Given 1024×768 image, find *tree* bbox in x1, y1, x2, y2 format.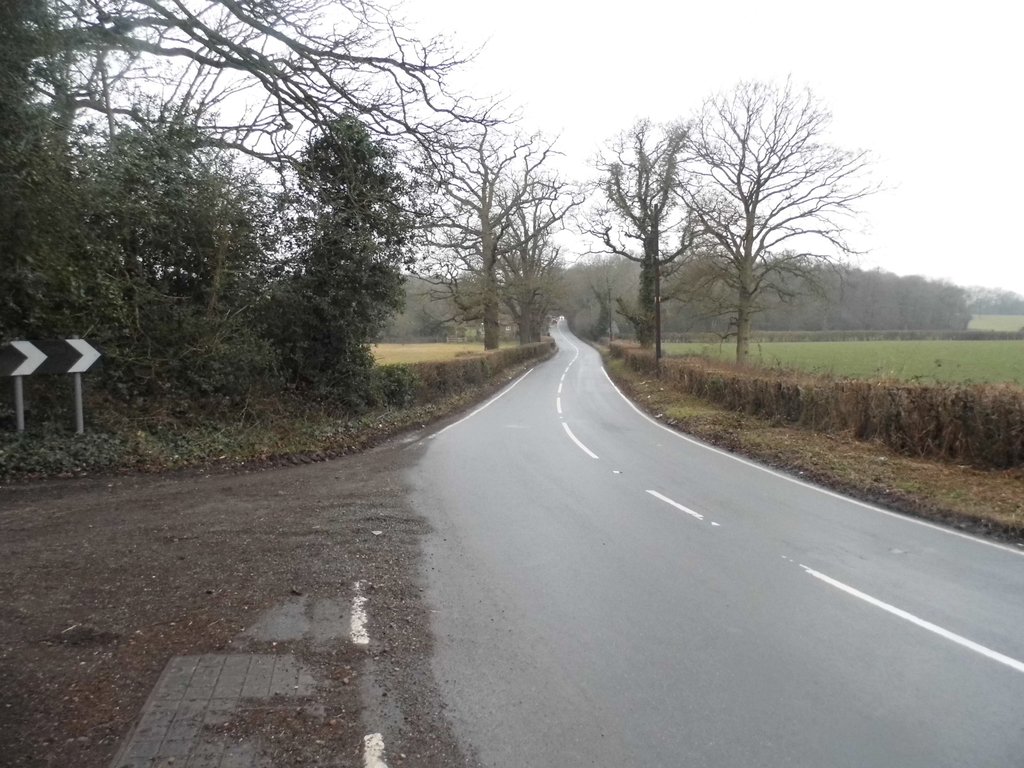
0, 0, 521, 184.
